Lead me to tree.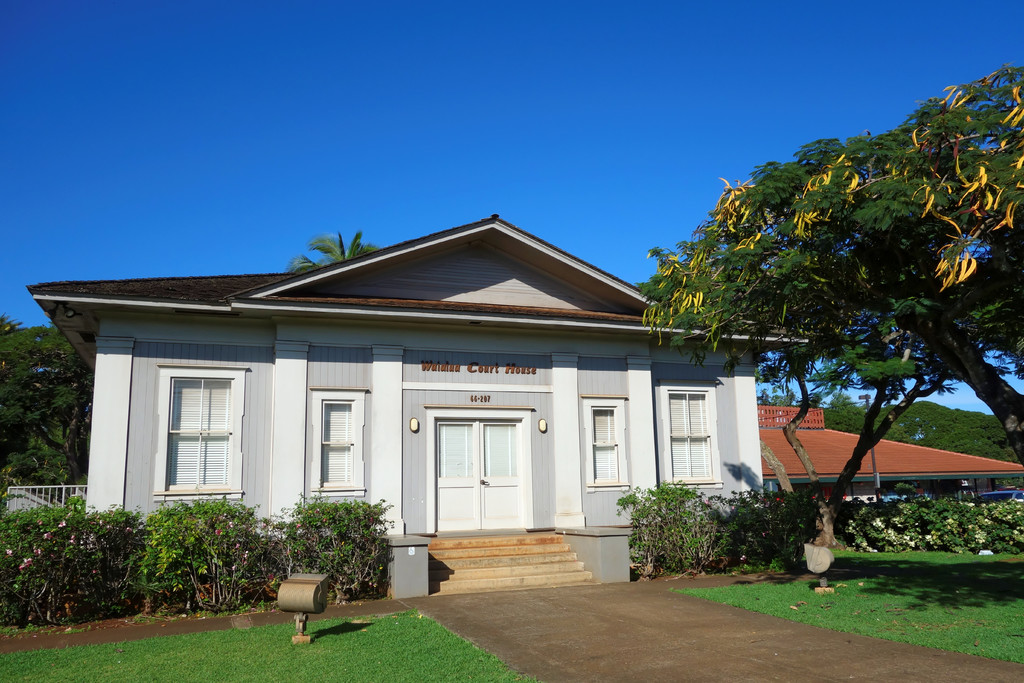
Lead to [x1=0, y1=318, x2=94, y2=490].
